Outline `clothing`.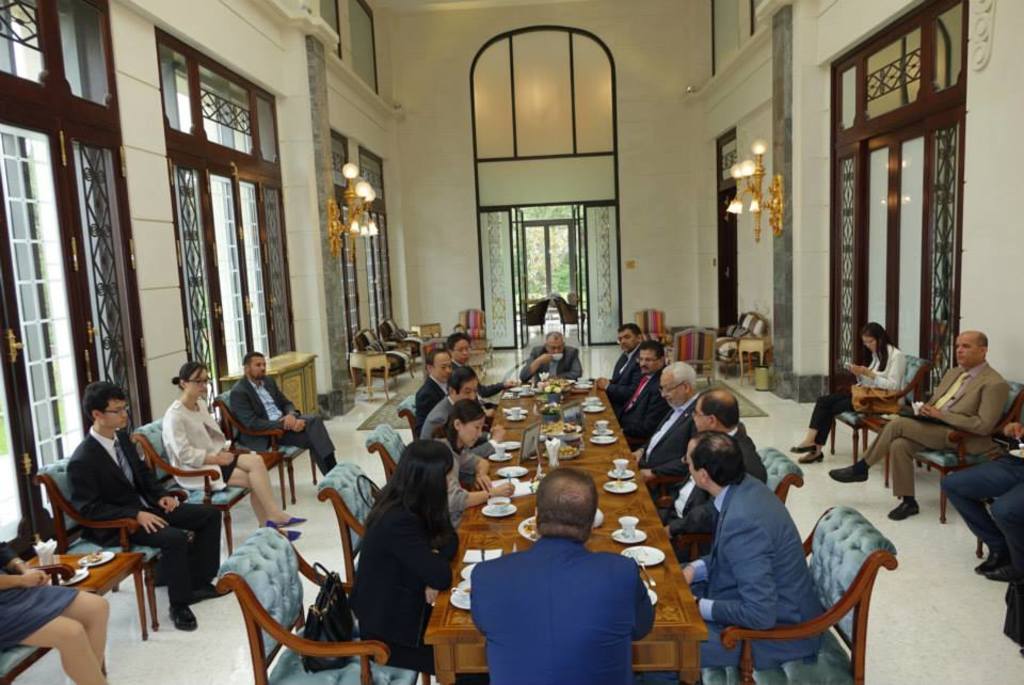
Outline: x1=811, y1=348, x2=907, y2=450.
